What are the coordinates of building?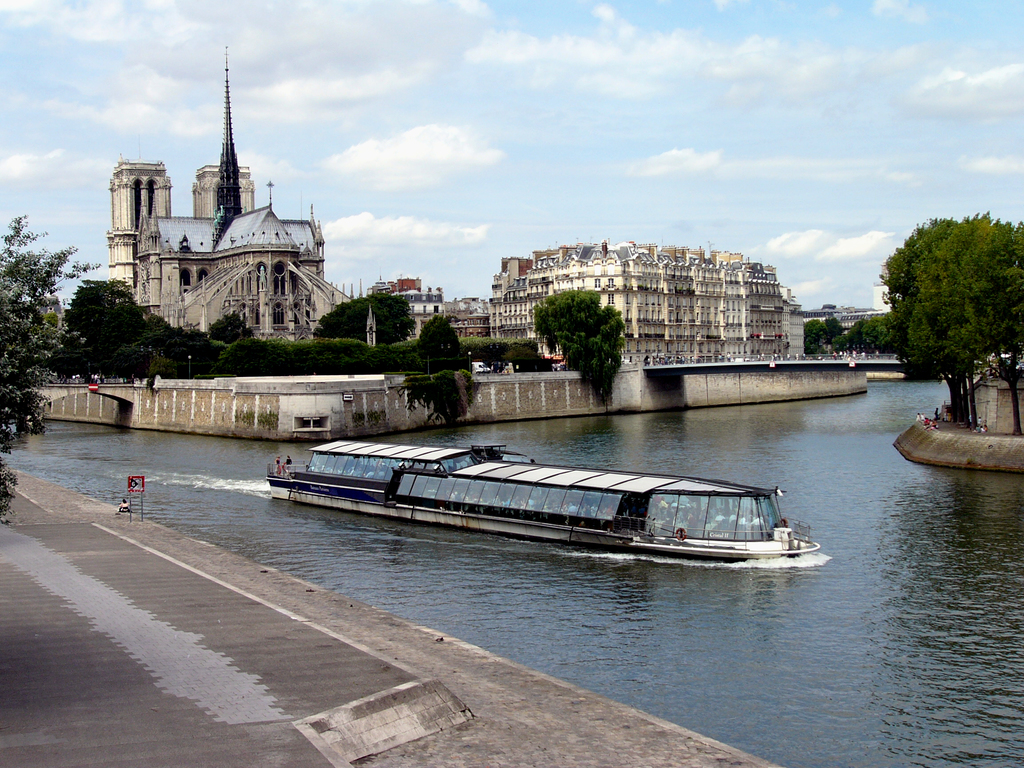
BBox(783, 285, 806, 359).
